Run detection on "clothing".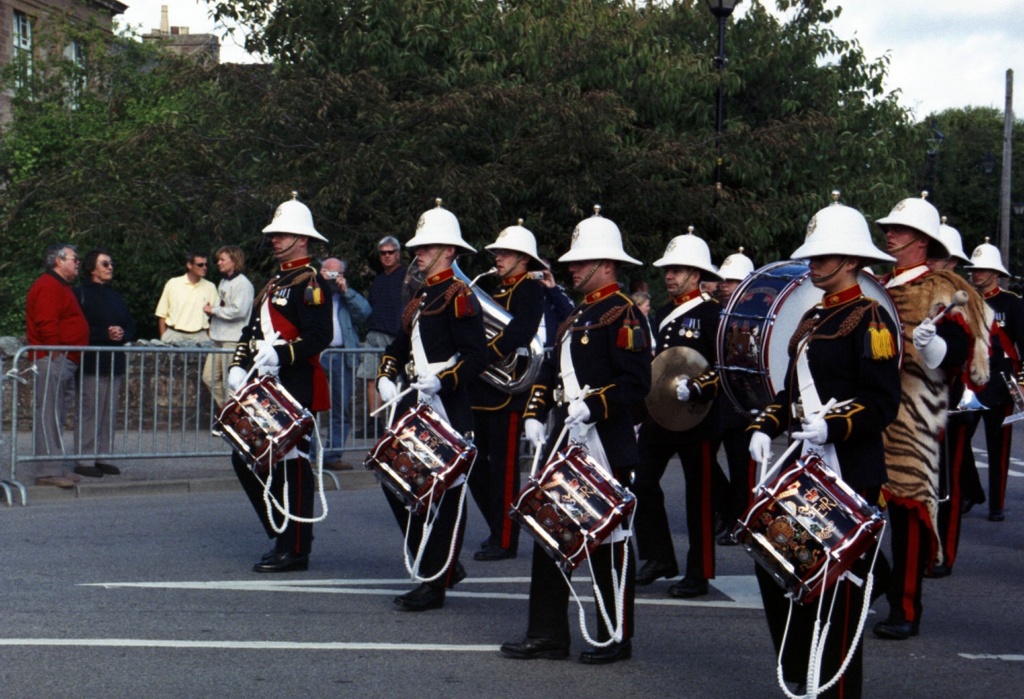
Result: <region>733, 272, 915, 642</region>.
